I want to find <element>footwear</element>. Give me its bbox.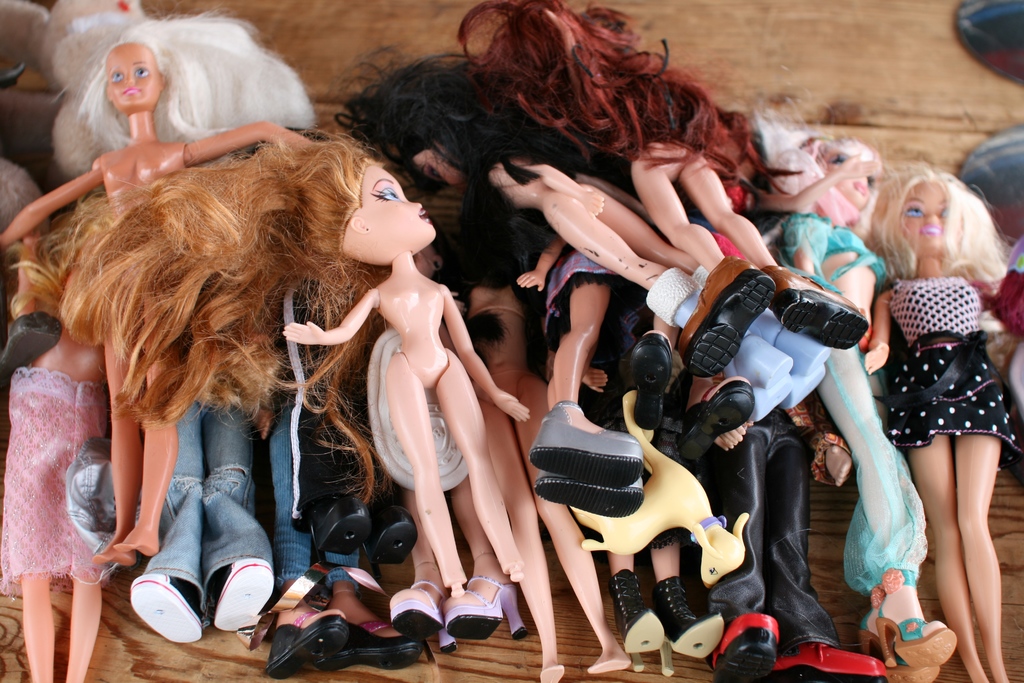
607/564/666/673.
